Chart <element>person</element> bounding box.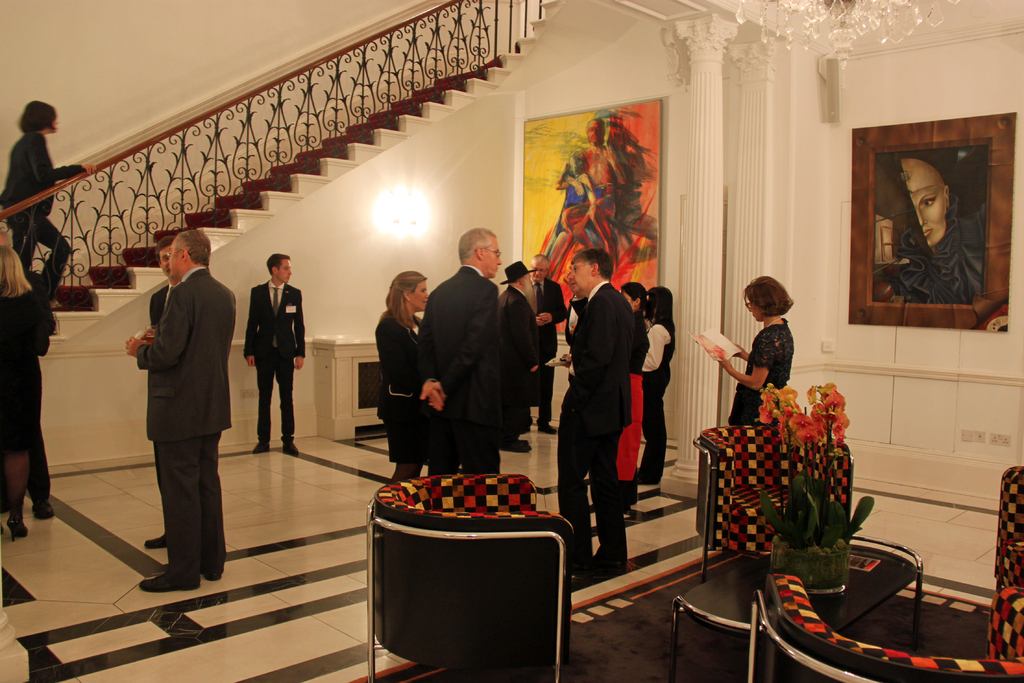
Charted: {"x1": 559, "y1": 247, "x2": 639, "y2": 585}.
